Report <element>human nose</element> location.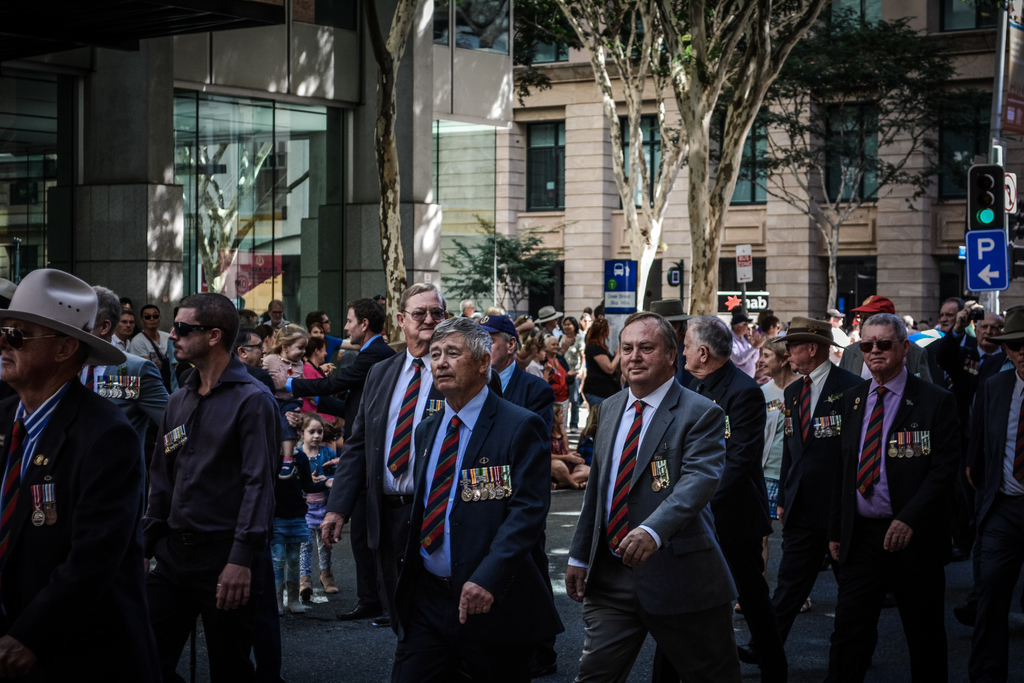
Report: [435, 352, 449, 367].
